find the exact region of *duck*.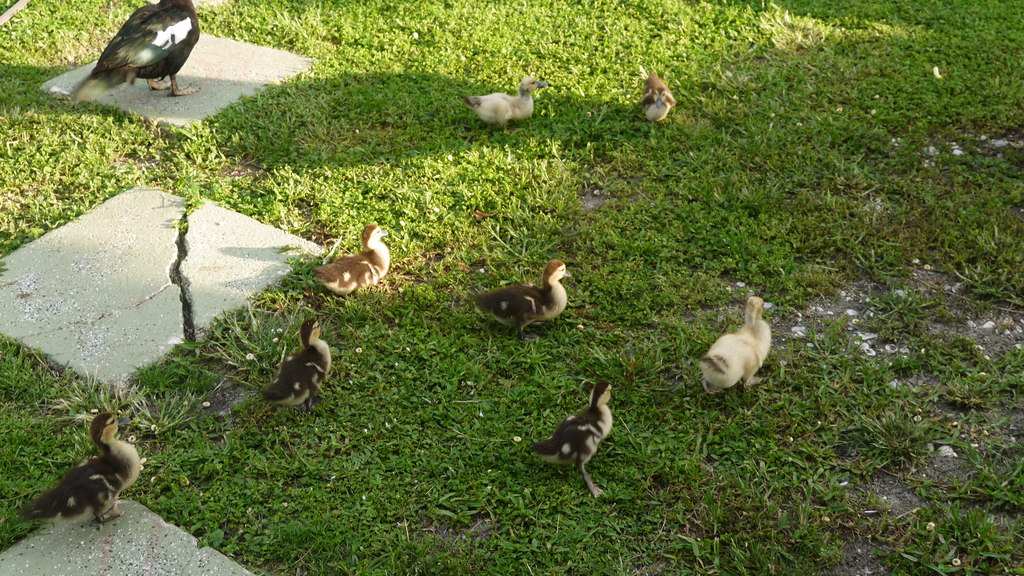
Exact region: x1=8, y1=416, x2=145, y2=526.
